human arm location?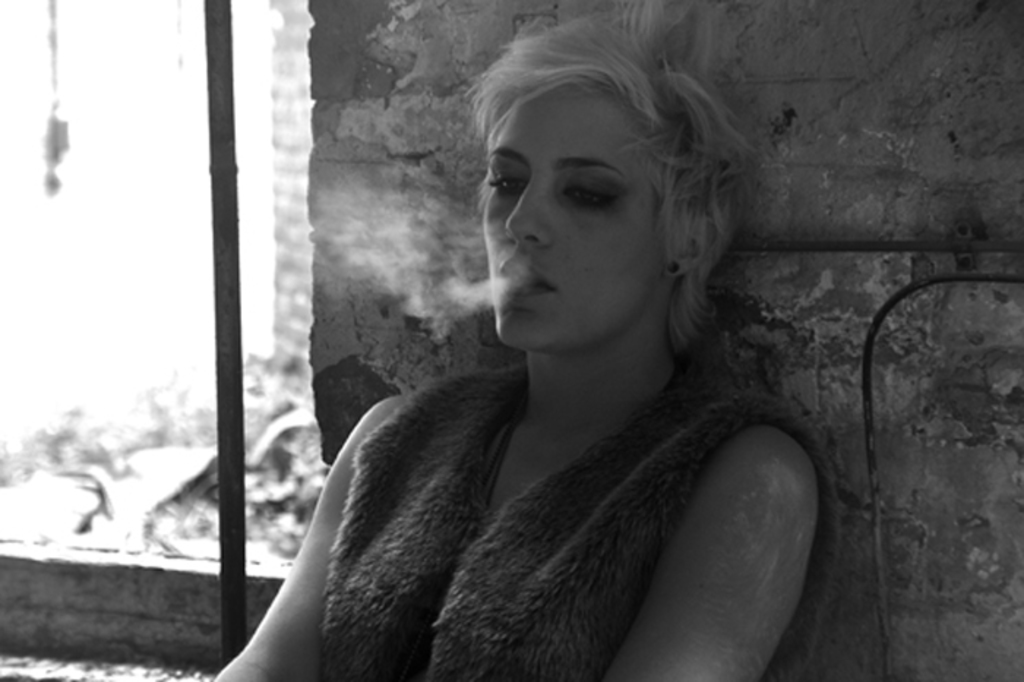
bbox=(212, 392, 407, 681)
